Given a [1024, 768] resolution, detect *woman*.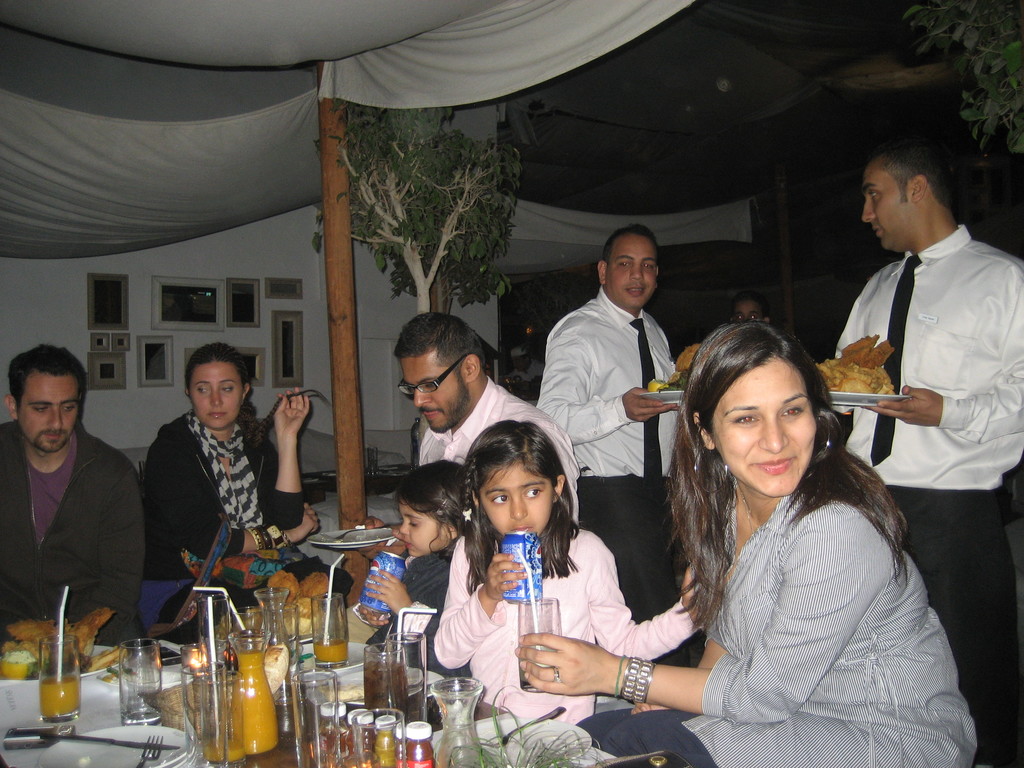
<region>125, 333, 272, 639</region>.
